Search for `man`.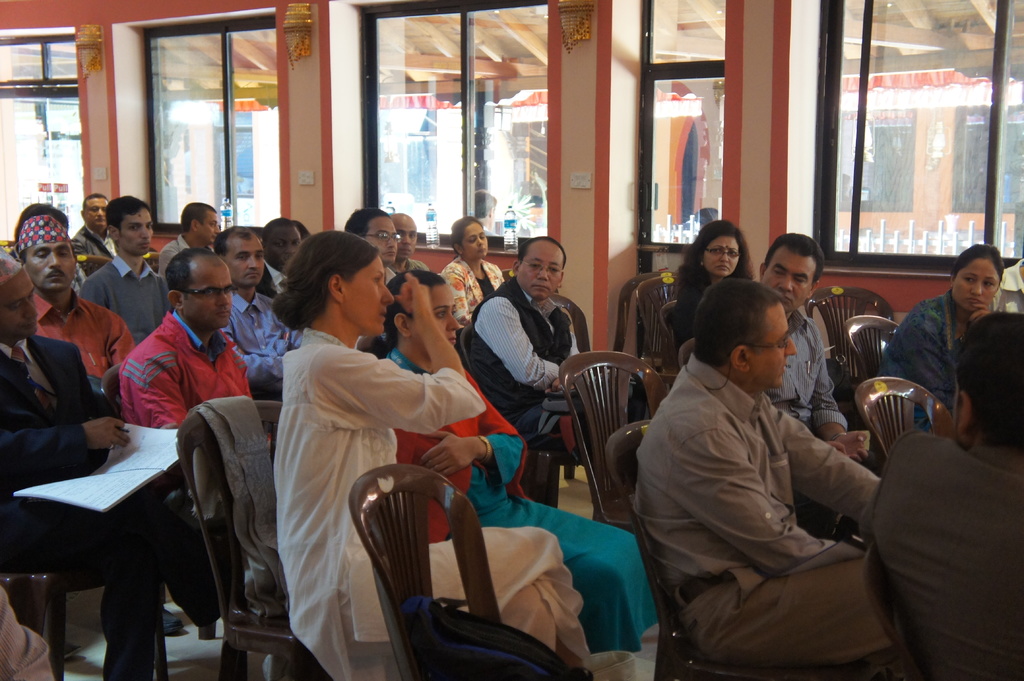
Found at 381, 208, 438, 284.
